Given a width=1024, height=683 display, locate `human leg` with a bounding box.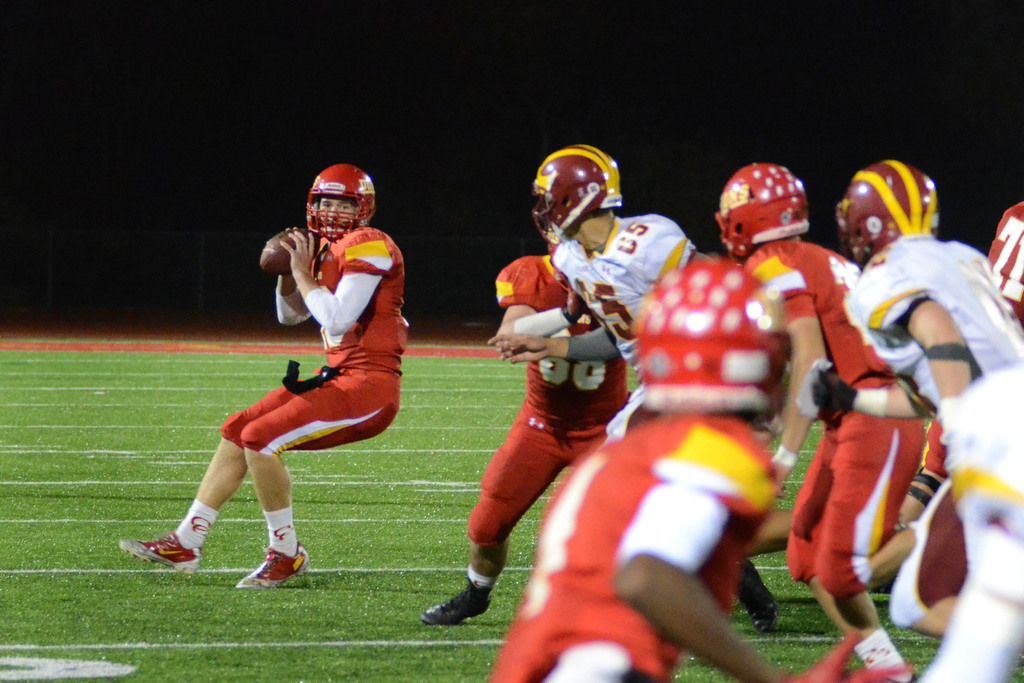
Located: {"left": 120, "top": 436, "right": 249, "bottom": 579}.
